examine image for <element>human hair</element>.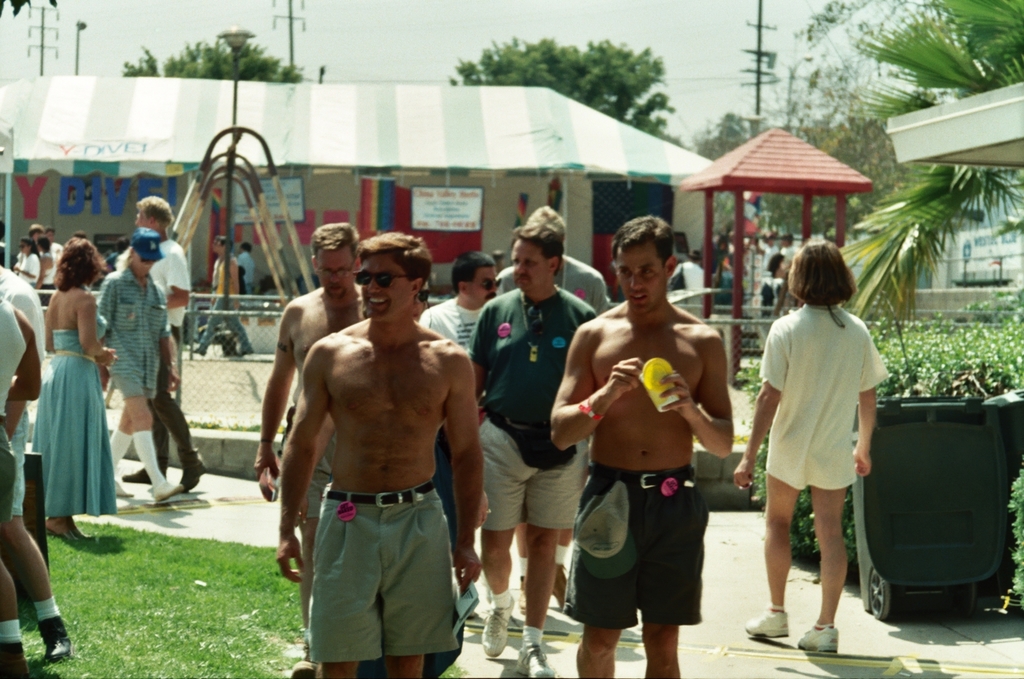
Examination result: {"left": 621, "top": 212, "right": 690, "bottom": 295}.
